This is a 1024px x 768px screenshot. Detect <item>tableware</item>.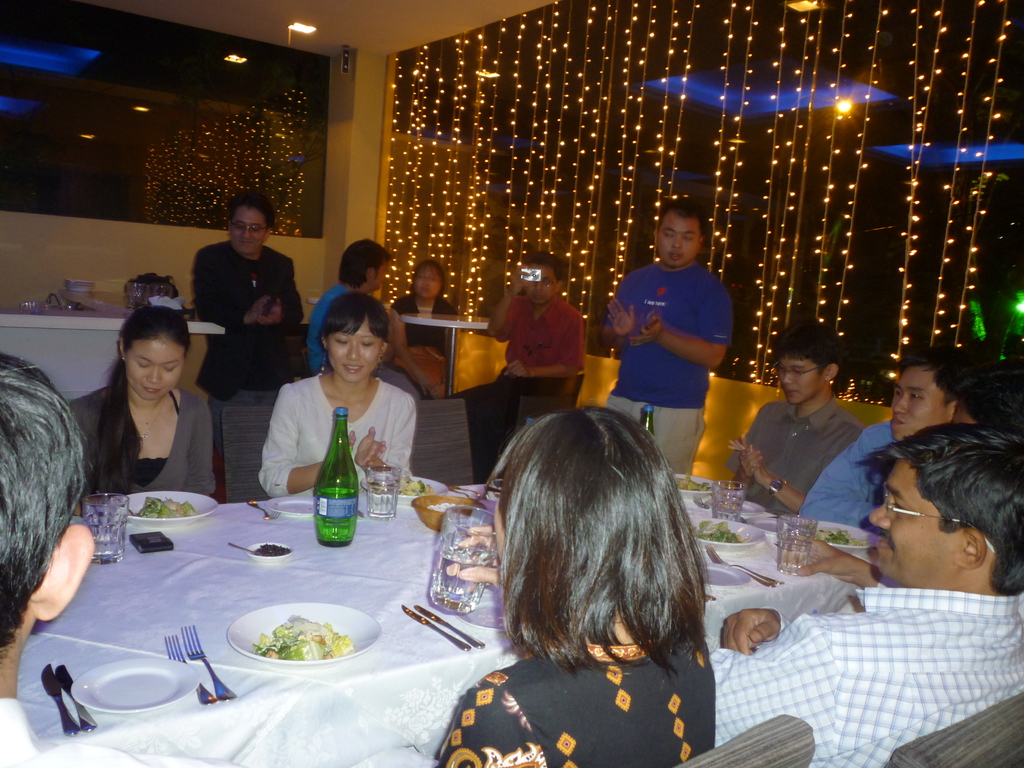
(left=80, top=490, right=128, bottom=567).
